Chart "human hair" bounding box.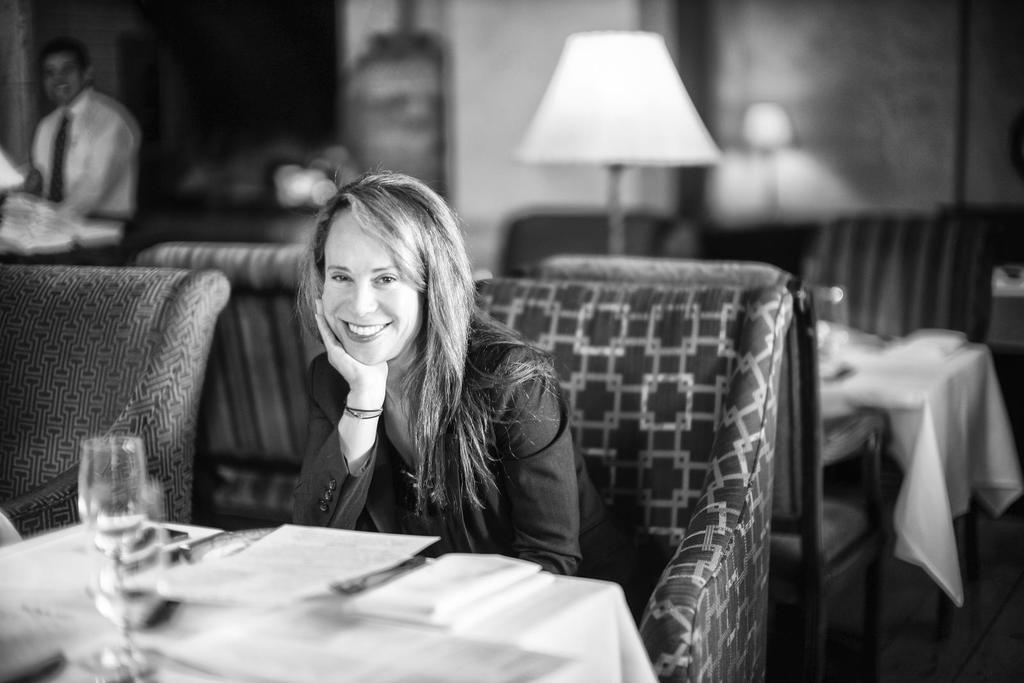
Charted: region(36, 38, 92, 79).
